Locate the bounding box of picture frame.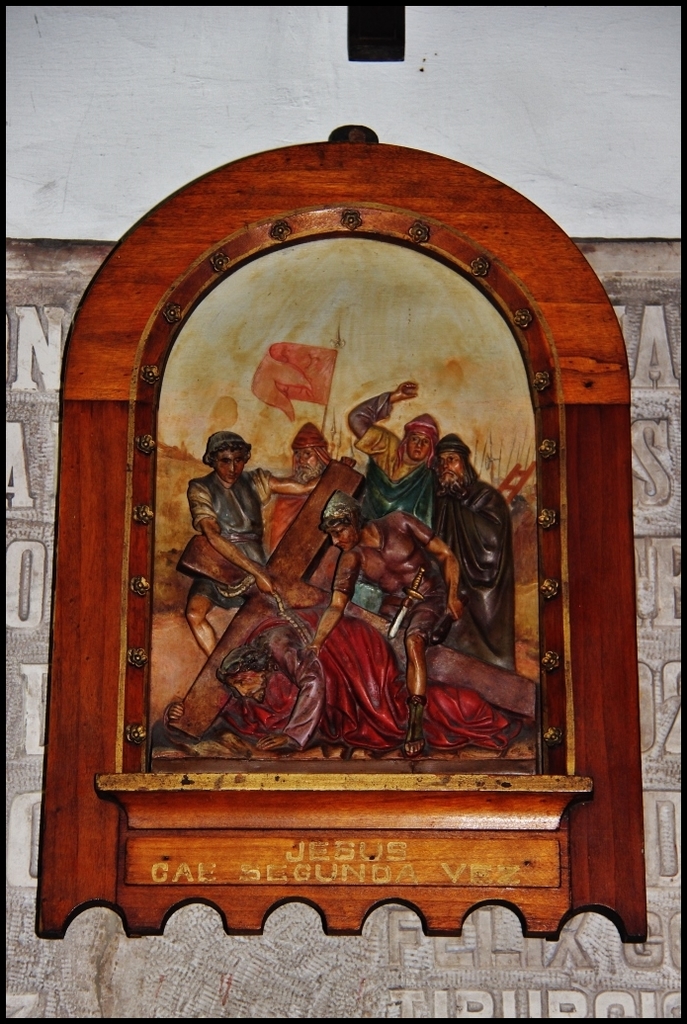
Bounding box: bbox(33, 126, 652, 941).
